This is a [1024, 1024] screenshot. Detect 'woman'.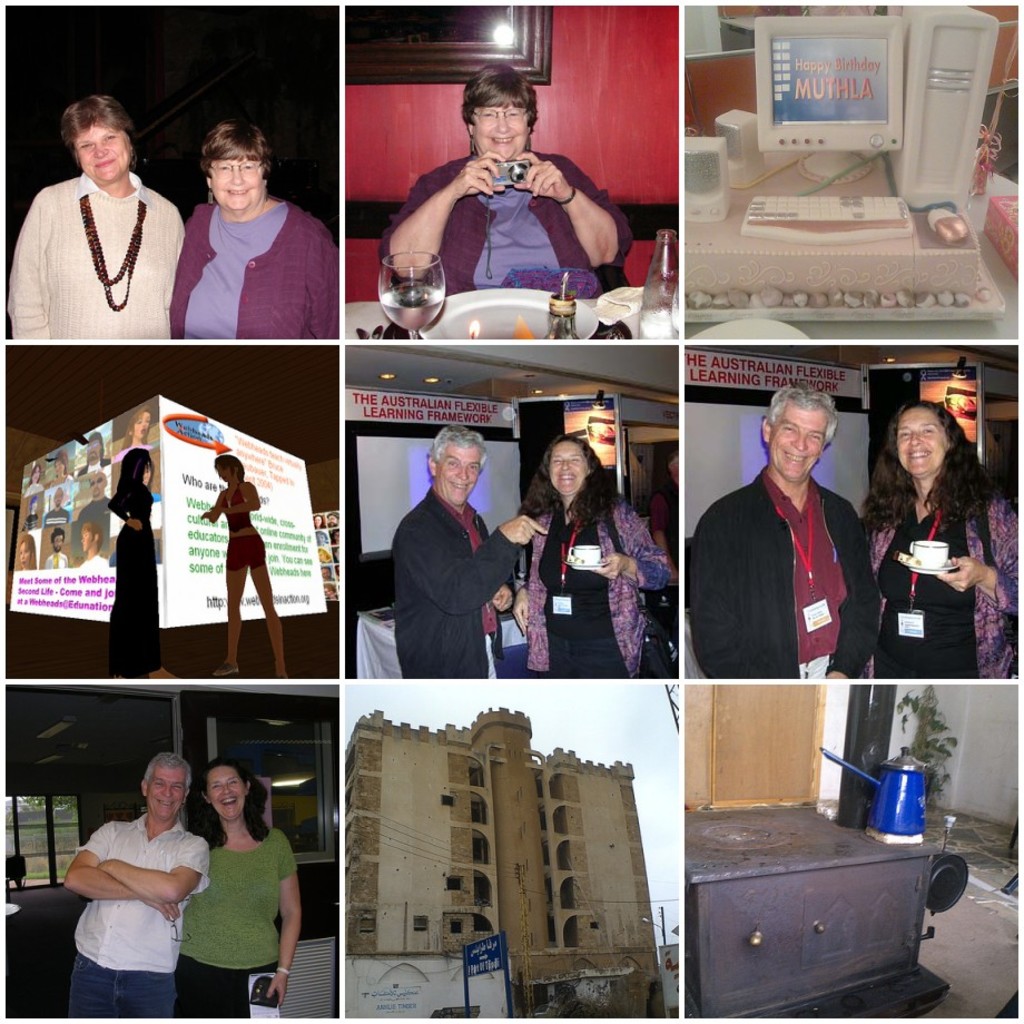
rect(380, 59, 633, 302).
